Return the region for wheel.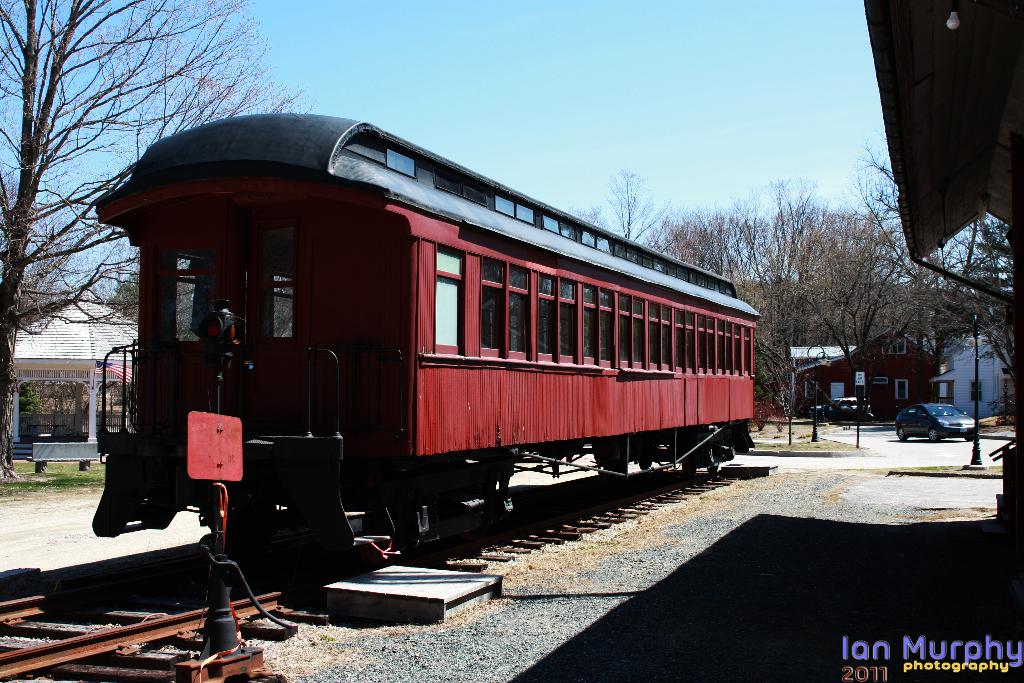
left=897, top=424, right=908, bottom=441.
